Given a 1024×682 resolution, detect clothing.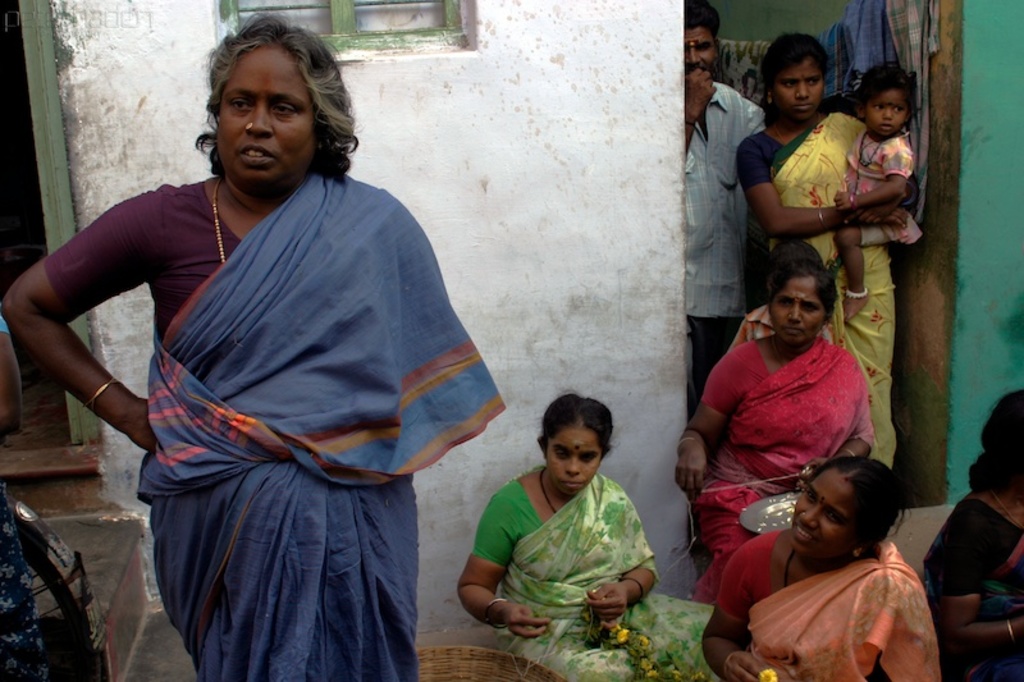
<box>717,530,938,681</box>.
